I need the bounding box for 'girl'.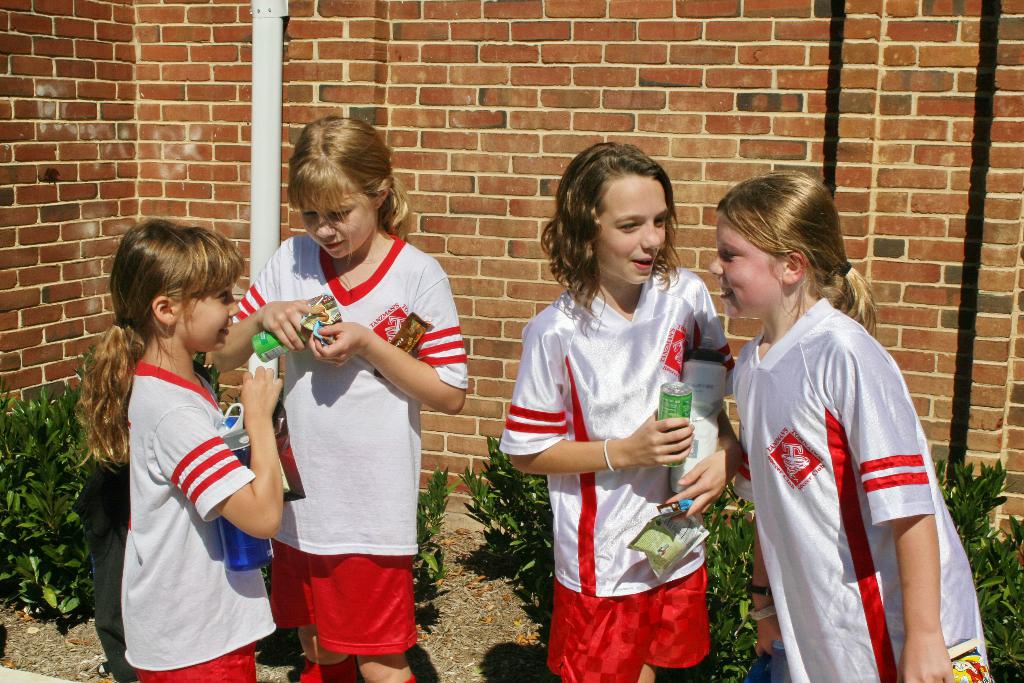
Here it is: Rect(68, 217, 286, 682).
